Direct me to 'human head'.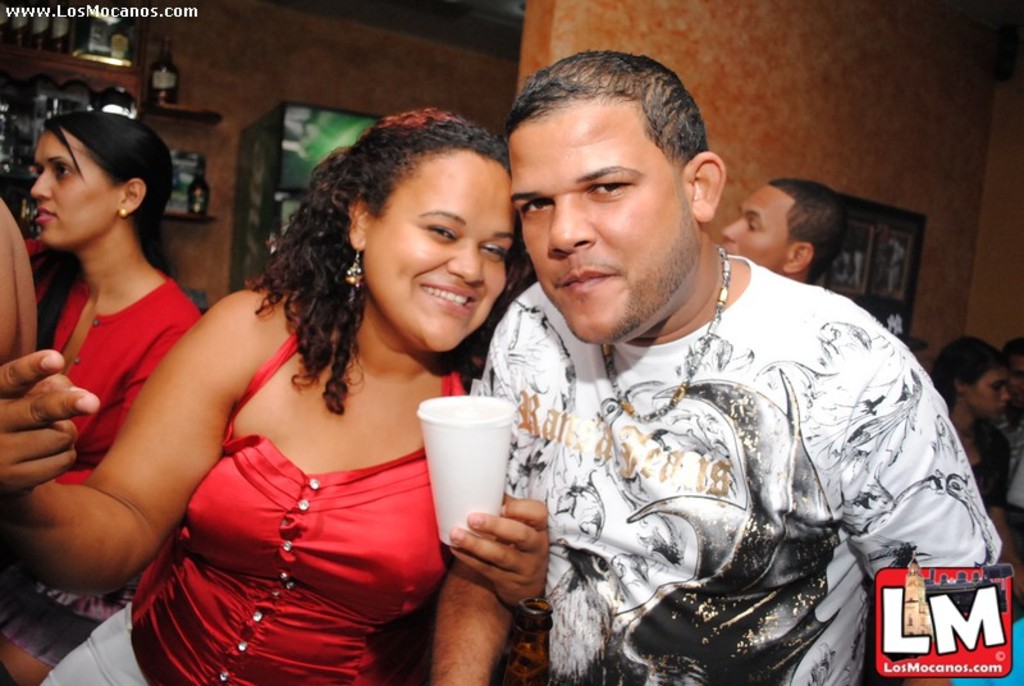
Direction: [1004,331,1023,408].
